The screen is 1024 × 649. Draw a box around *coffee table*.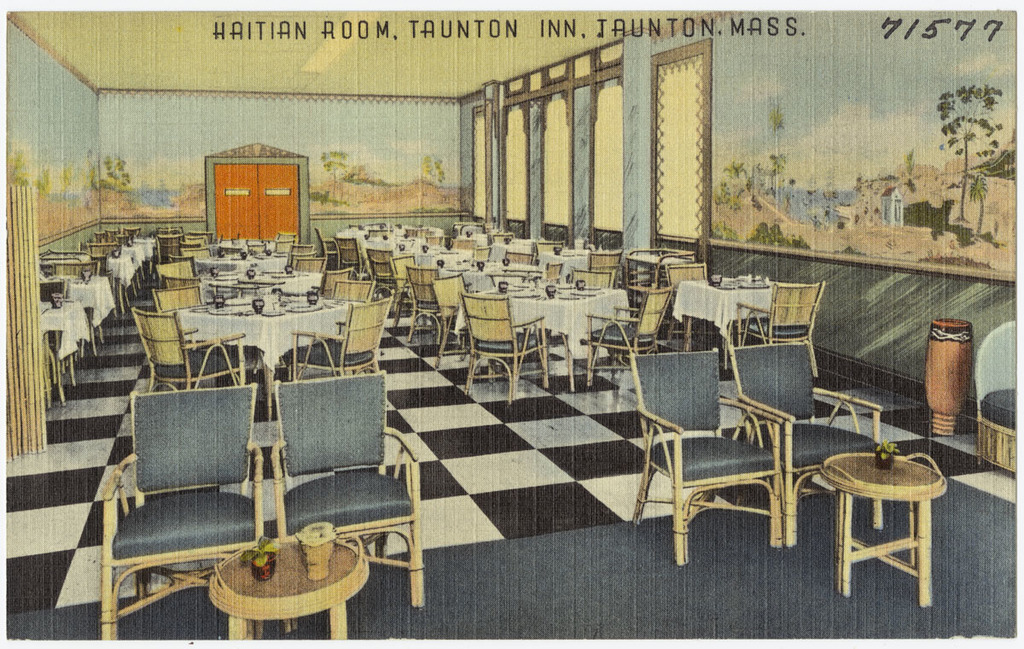
207,234,287,253.
